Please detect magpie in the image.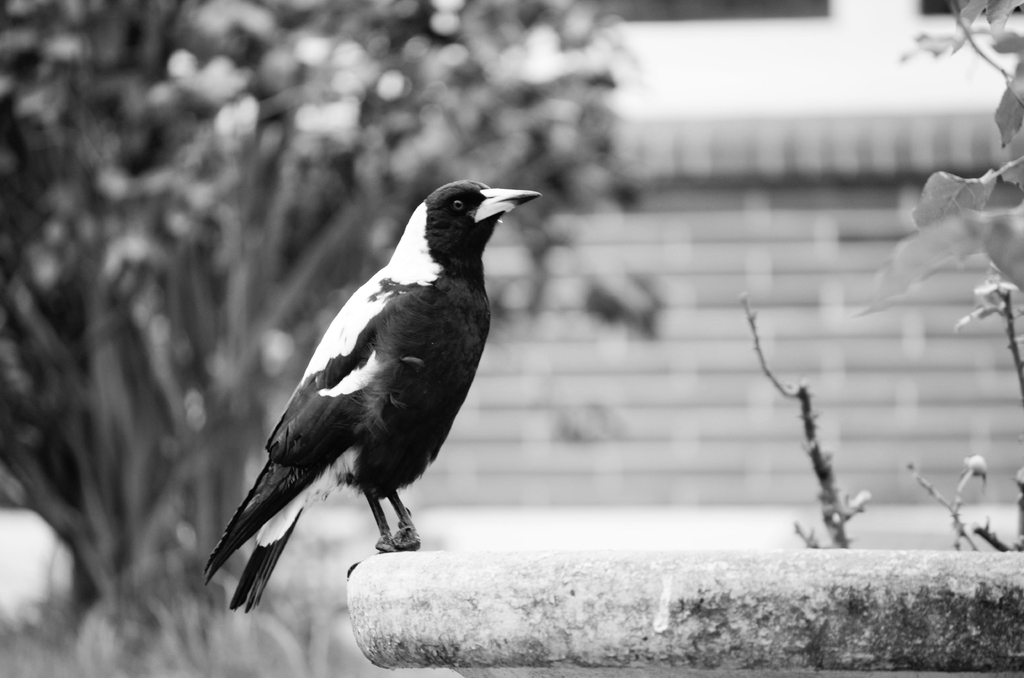
(195,181,547,607).
